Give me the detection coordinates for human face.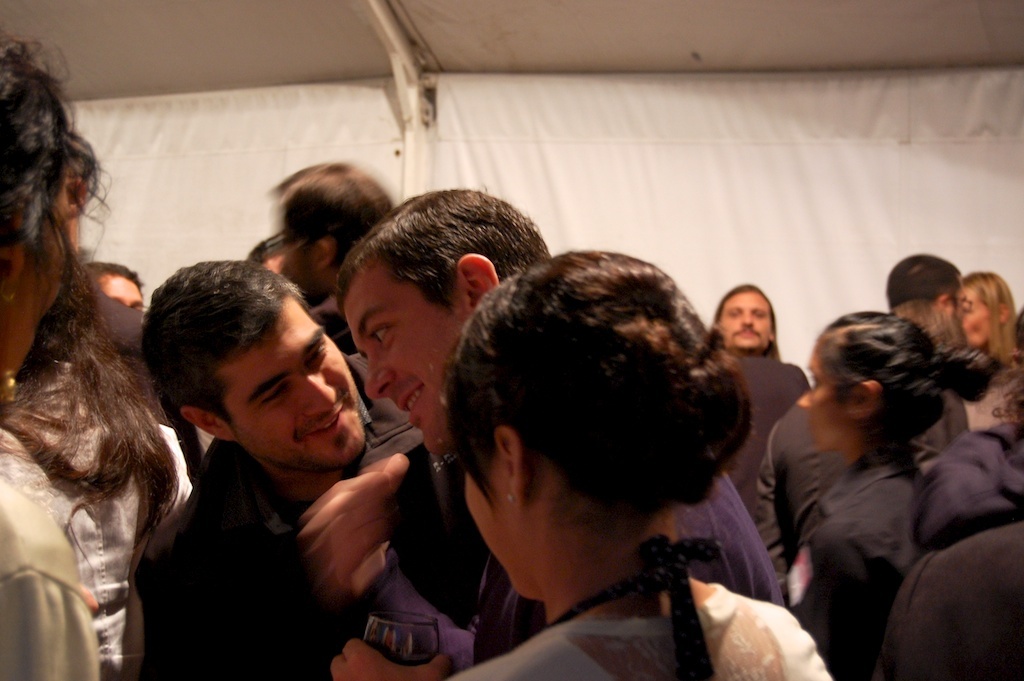
<region>224, 297, 365, 467</region>.
